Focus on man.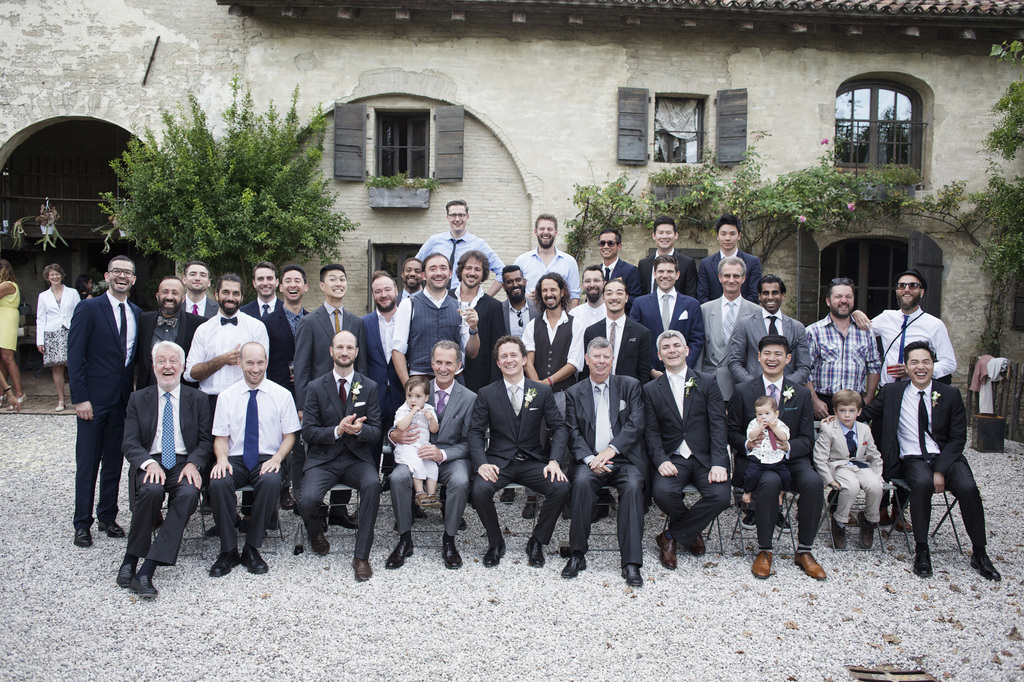
Focused at select_region(751, 267, 799, 372).
